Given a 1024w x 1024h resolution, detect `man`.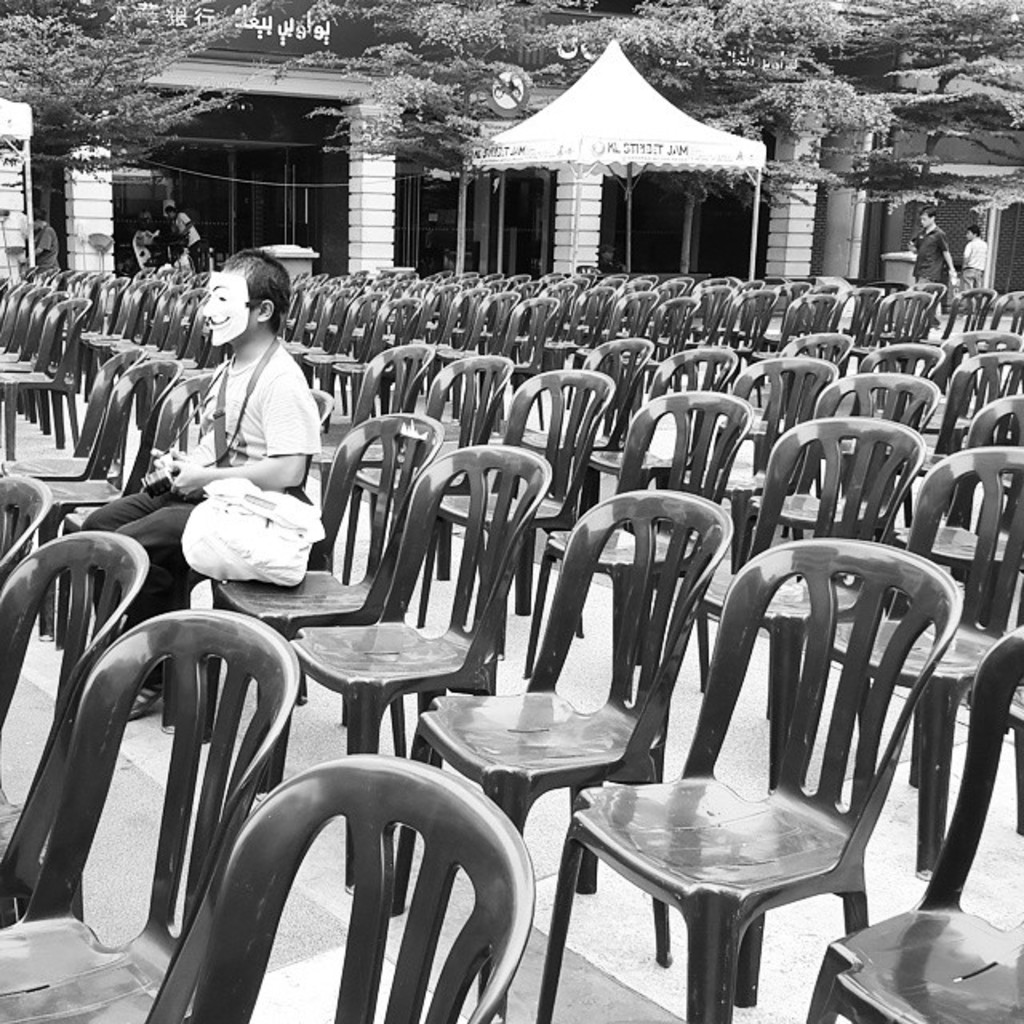
crop(907, 202, 960, 318).
